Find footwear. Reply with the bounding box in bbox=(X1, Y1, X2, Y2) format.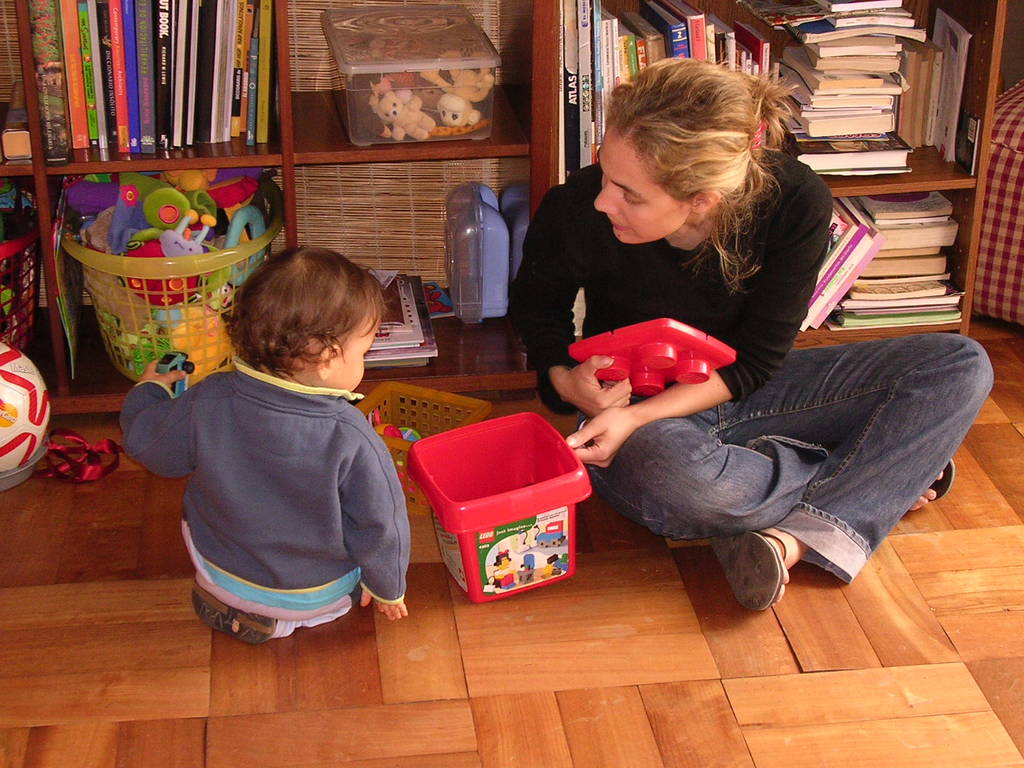
bbox=(188, 584, 277, 643).
